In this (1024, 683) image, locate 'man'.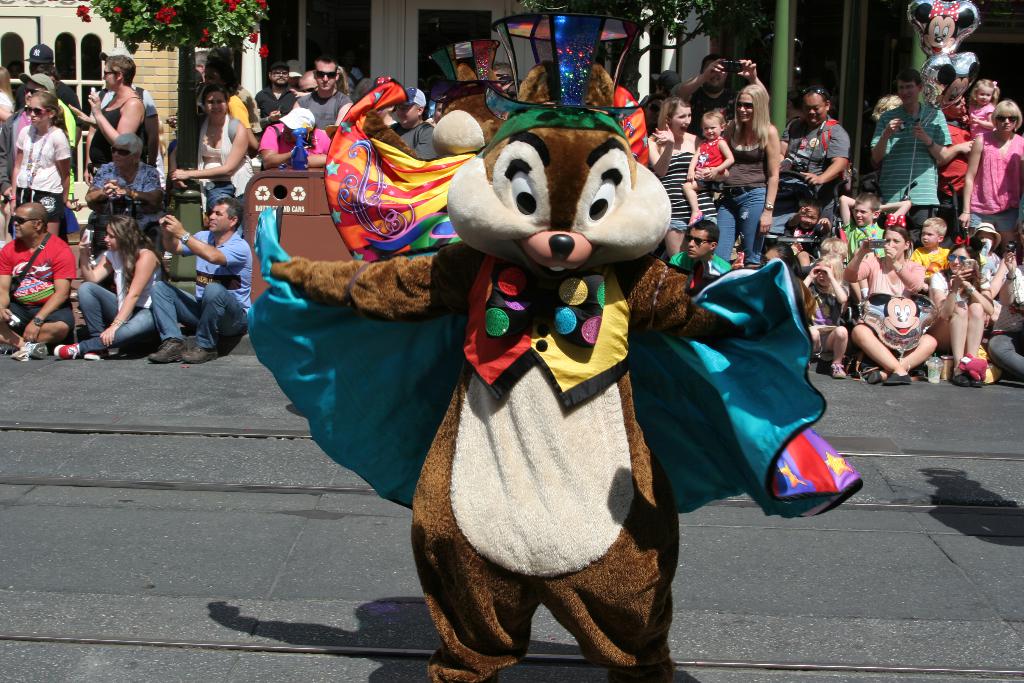
Bounding box: Rect(257, 64, 294, 123).
